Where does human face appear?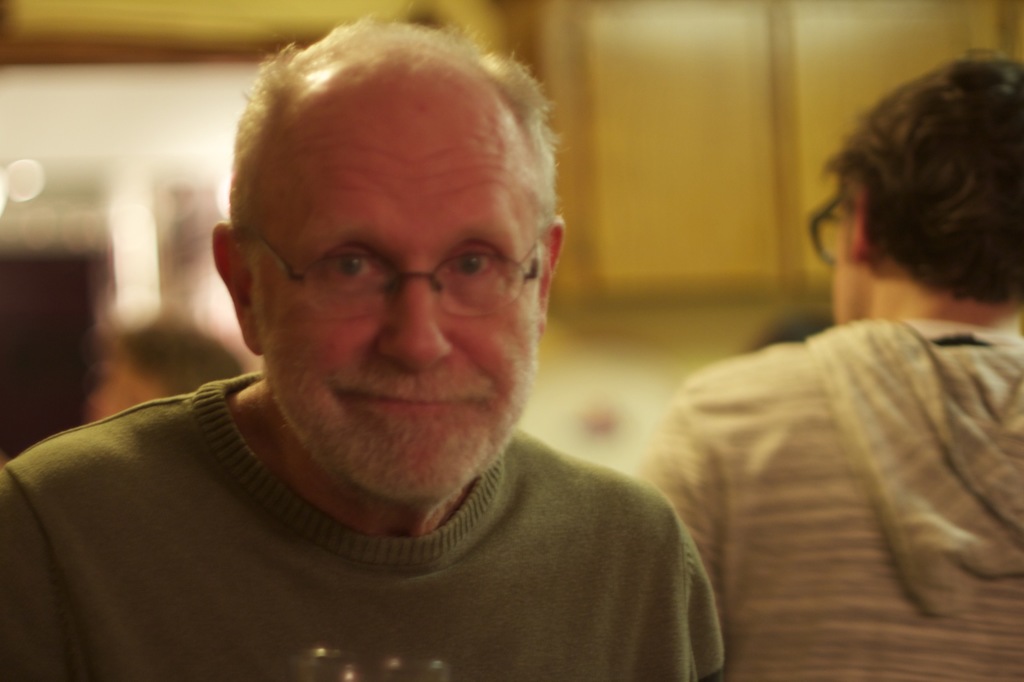
Appears at (left=822, top=194, right=854, bottom=326).
